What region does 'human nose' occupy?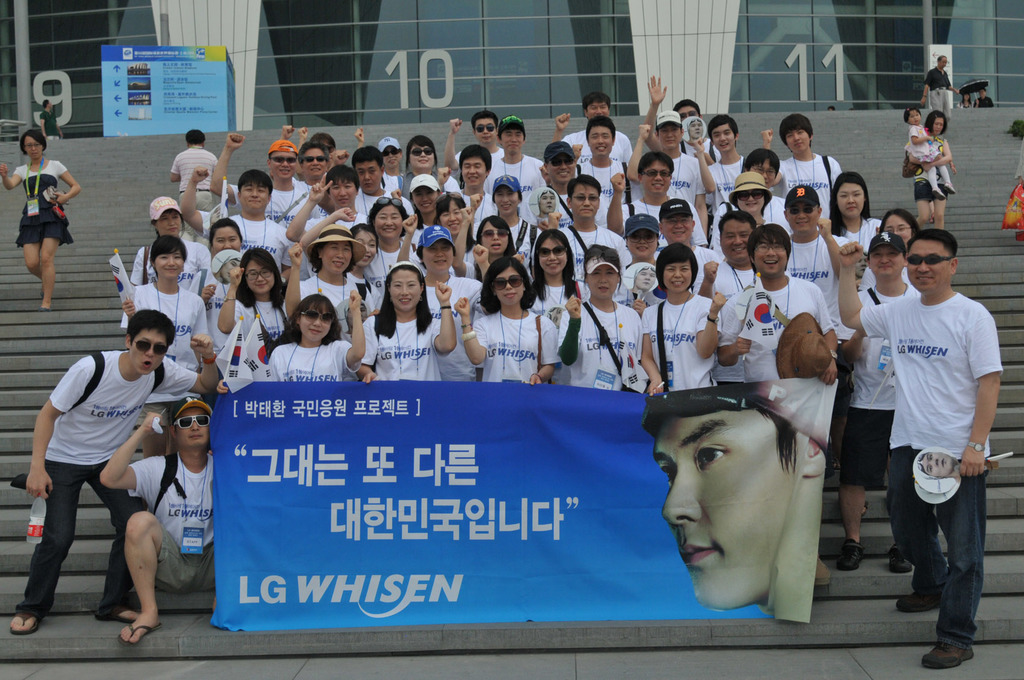
(left=144, top=346, right=155, bottom=357).
